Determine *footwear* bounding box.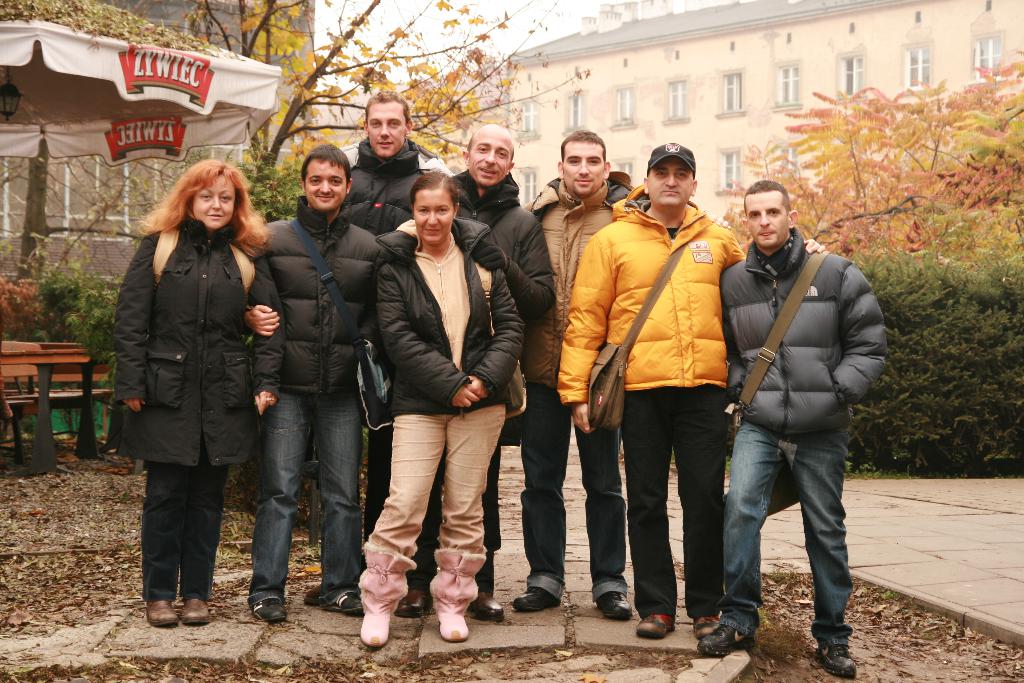
Determined: Rect(179, 604, 213, 631).
